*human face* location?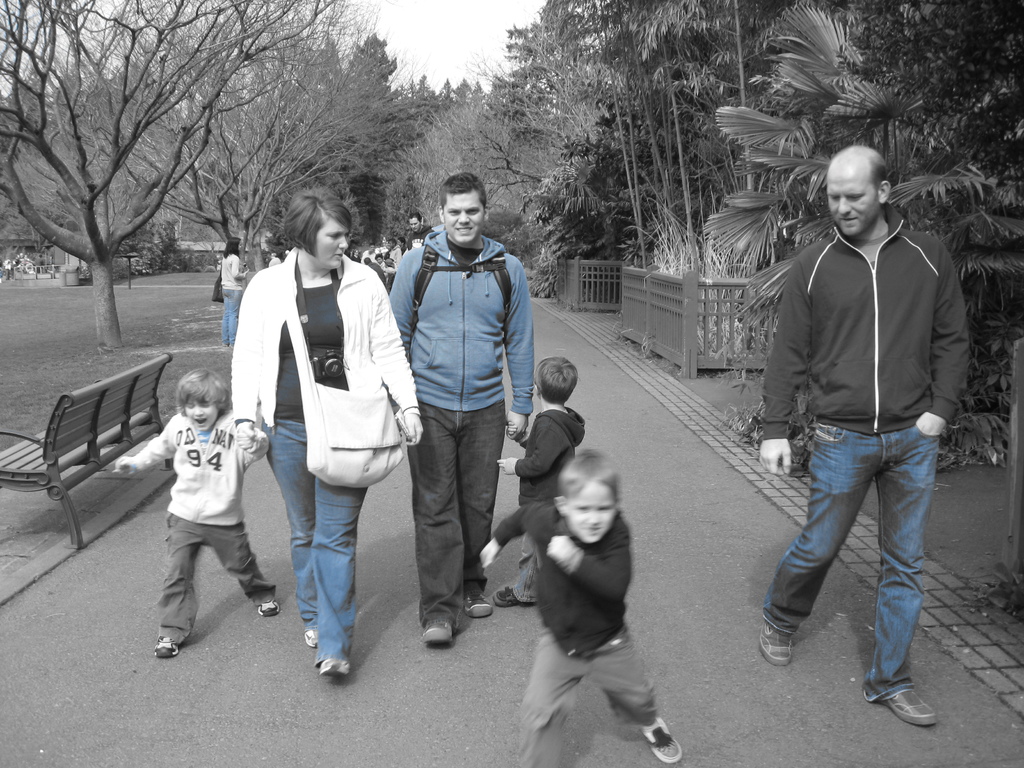
x1=442 y1=196 x2=483 y2=243
